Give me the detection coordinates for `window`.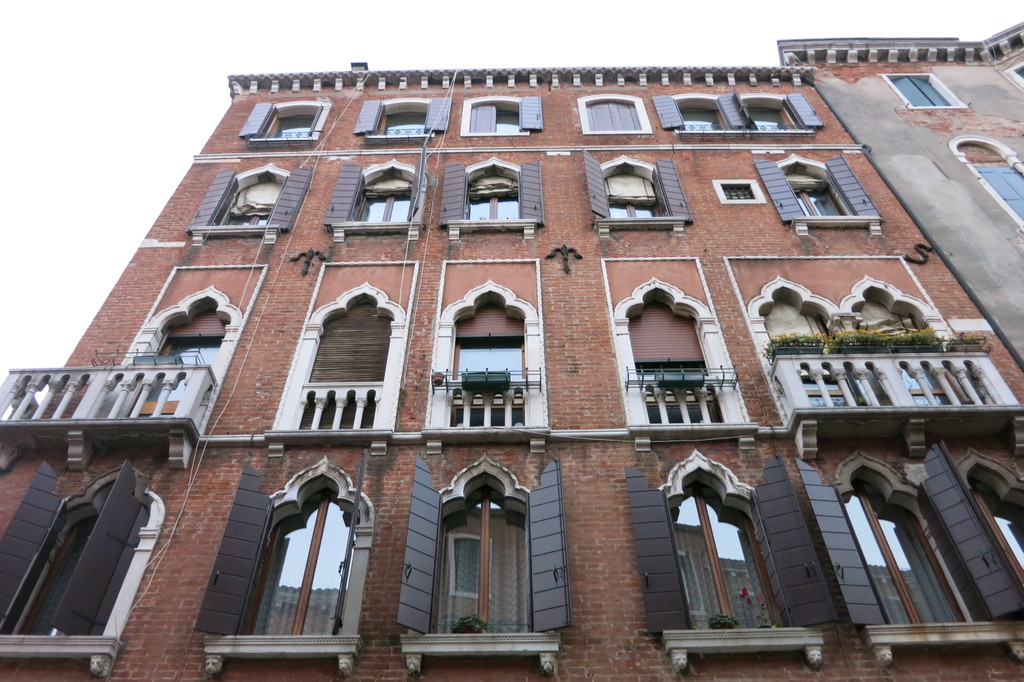
locate(942, 453, 1023, 603).
